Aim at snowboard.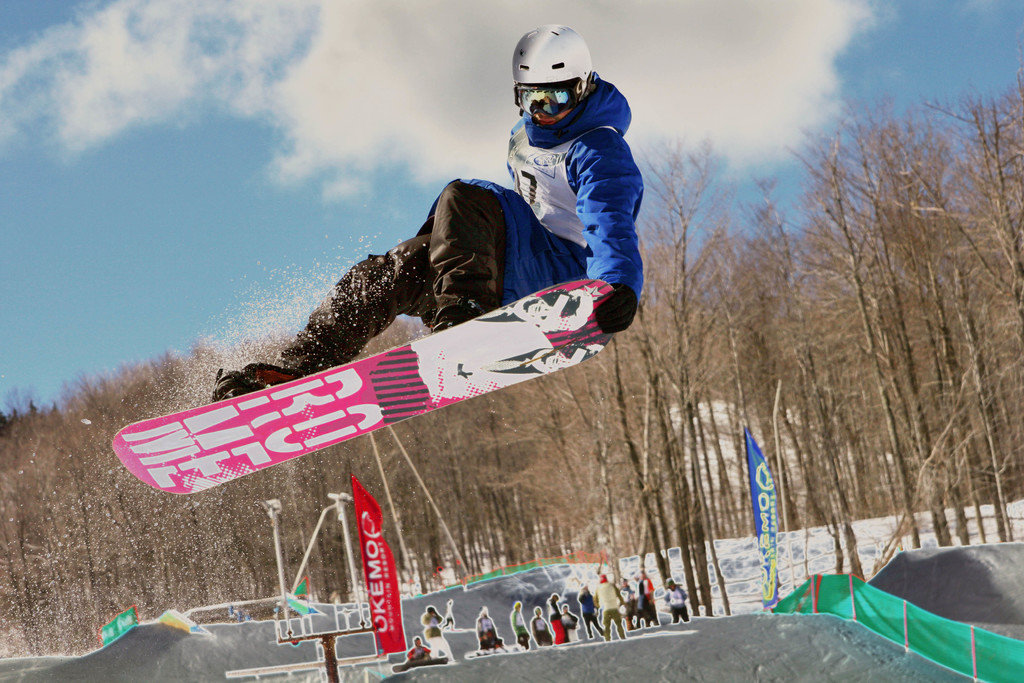
Aimed at 110:283:615:493.
